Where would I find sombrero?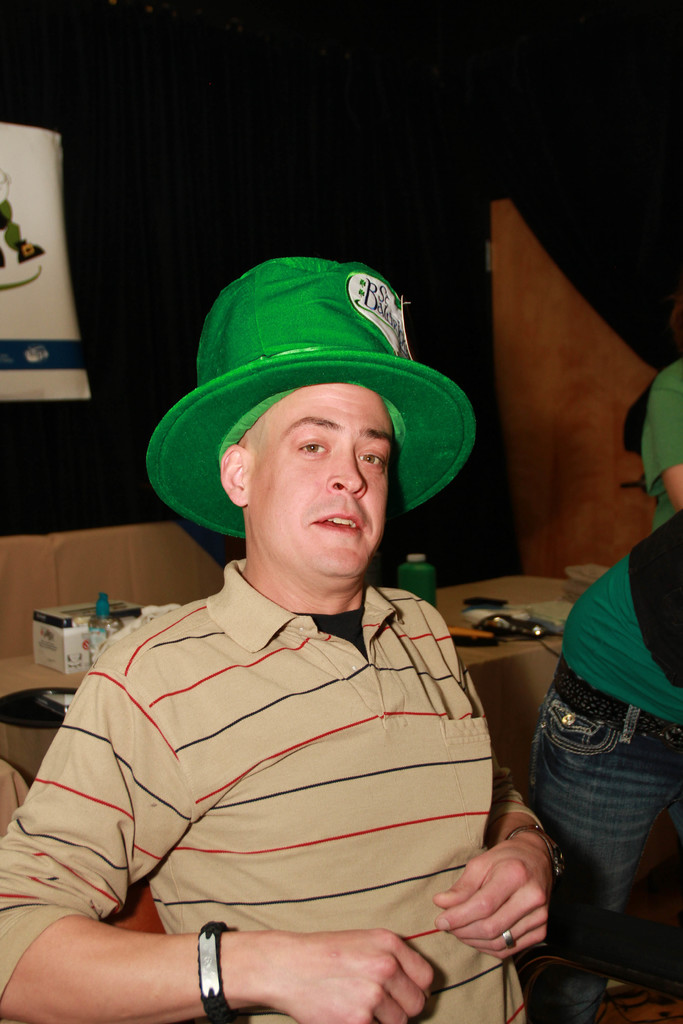
At <region>143, 253, 475, 541</region>.
